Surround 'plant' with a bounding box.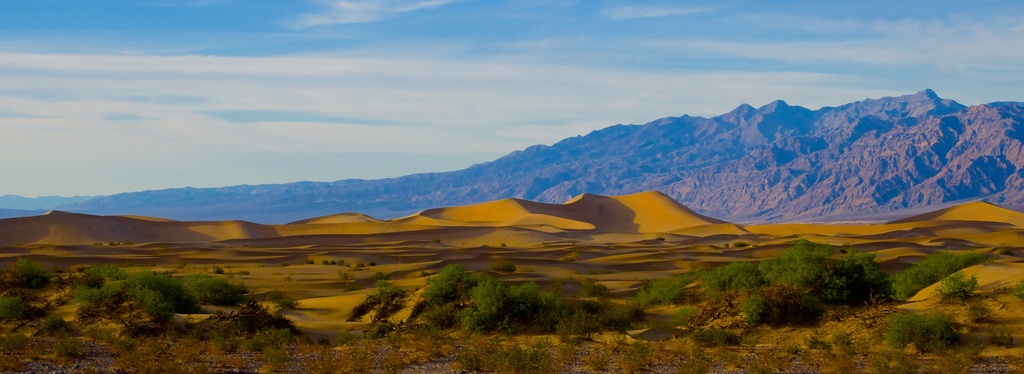
select_region(262, 346, 294, 373).
